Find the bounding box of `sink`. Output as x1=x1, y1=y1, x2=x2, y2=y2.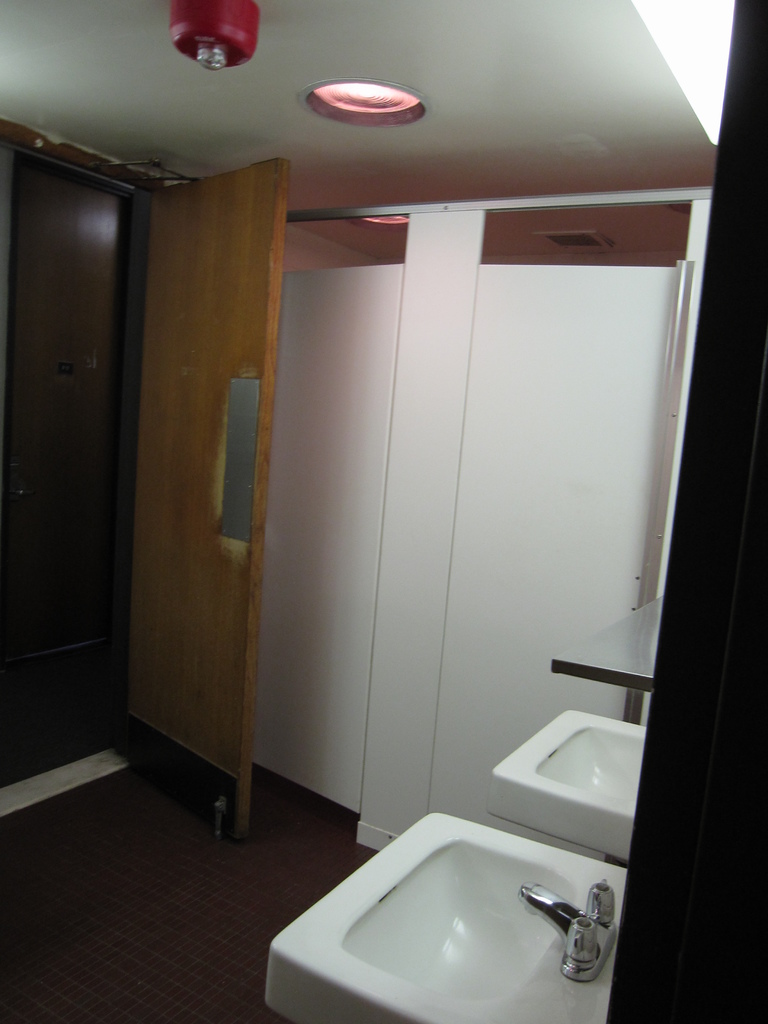
x1=287, y1=778, x2=631, y2=1023.
